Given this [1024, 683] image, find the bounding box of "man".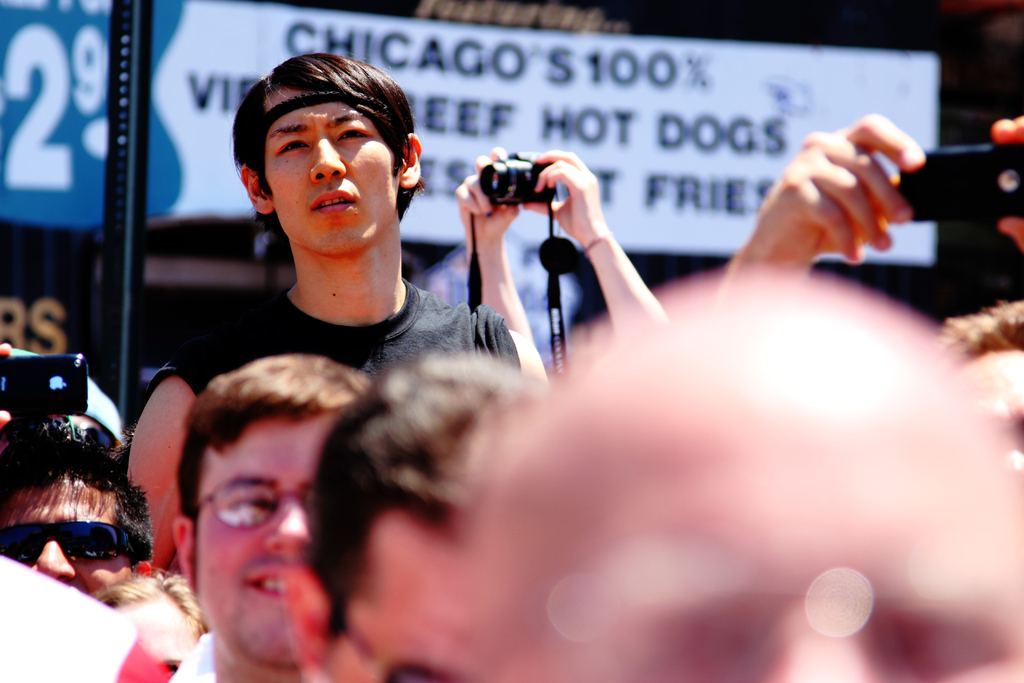
[170,356,374,682].
